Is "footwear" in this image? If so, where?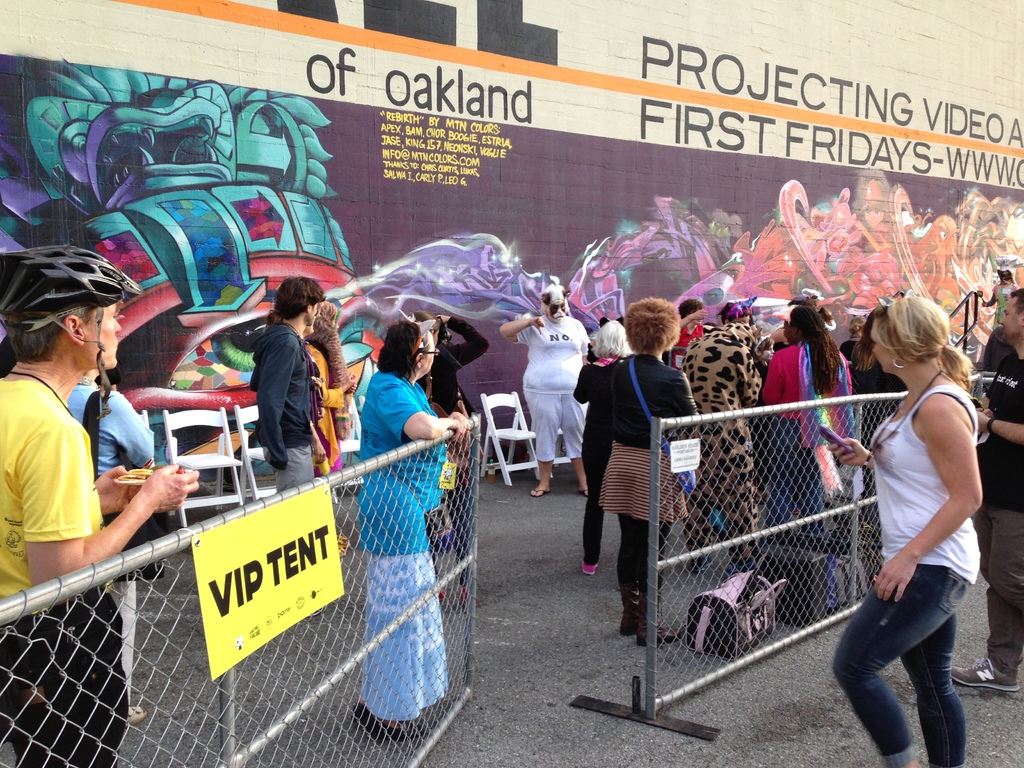
Yes, at region(580, 561, 599, 577).
